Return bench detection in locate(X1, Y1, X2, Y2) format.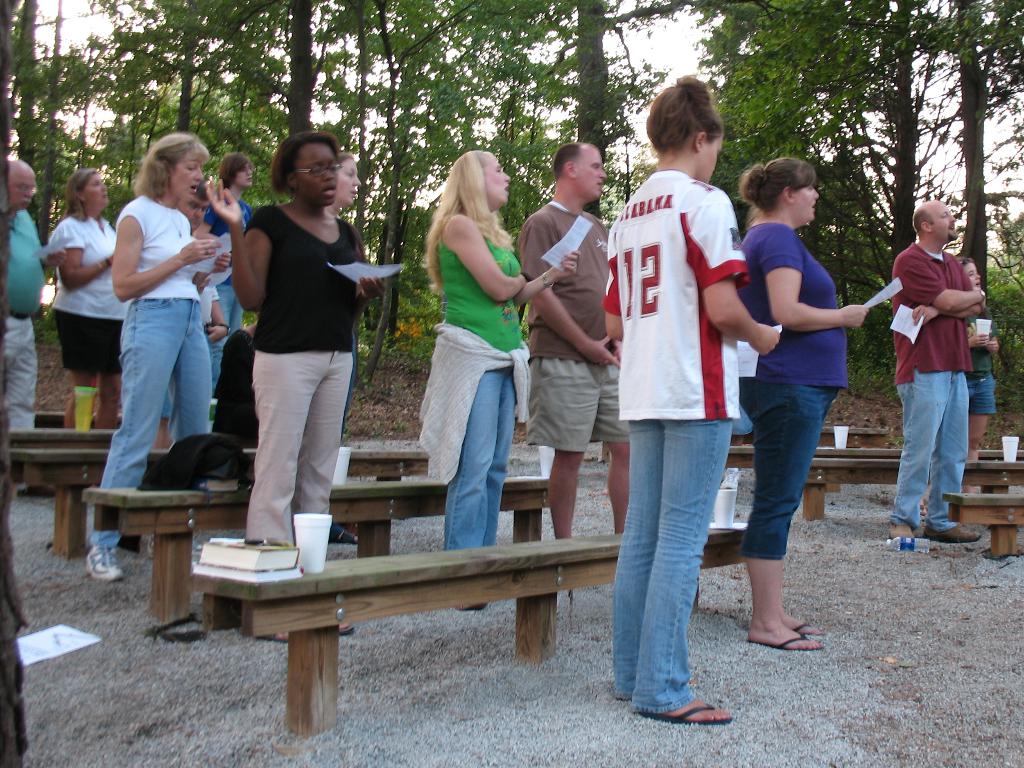
locate(723, 440, 1023, 516).
